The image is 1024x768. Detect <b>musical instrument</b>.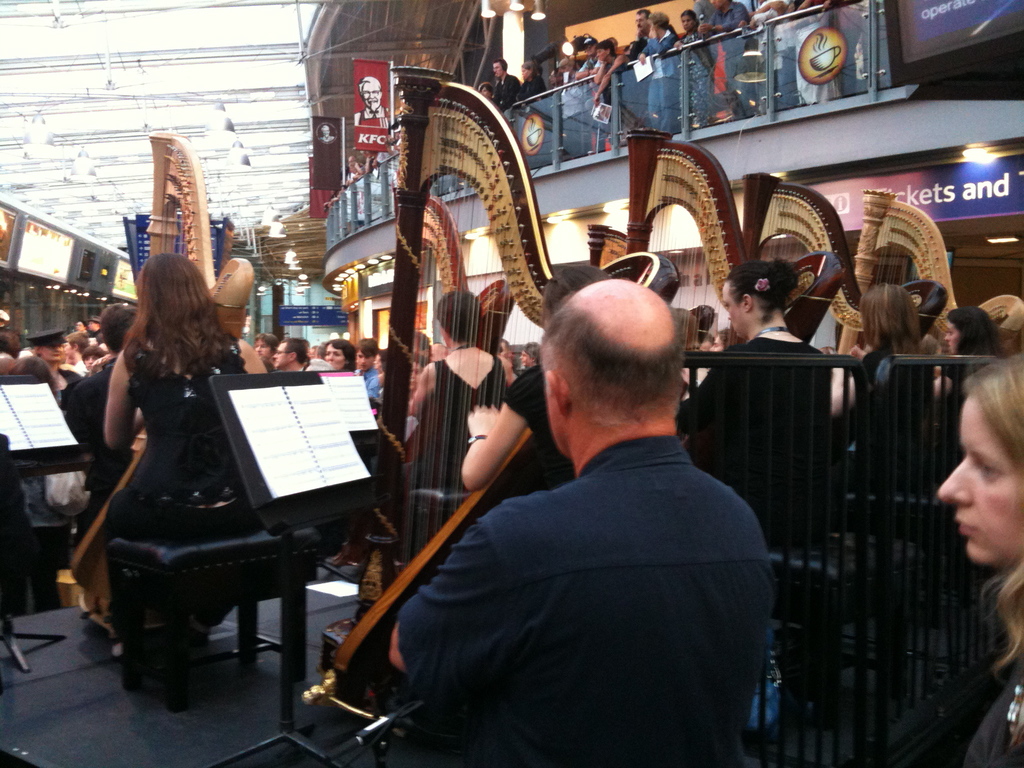
Detection: 732/161/871/387.
